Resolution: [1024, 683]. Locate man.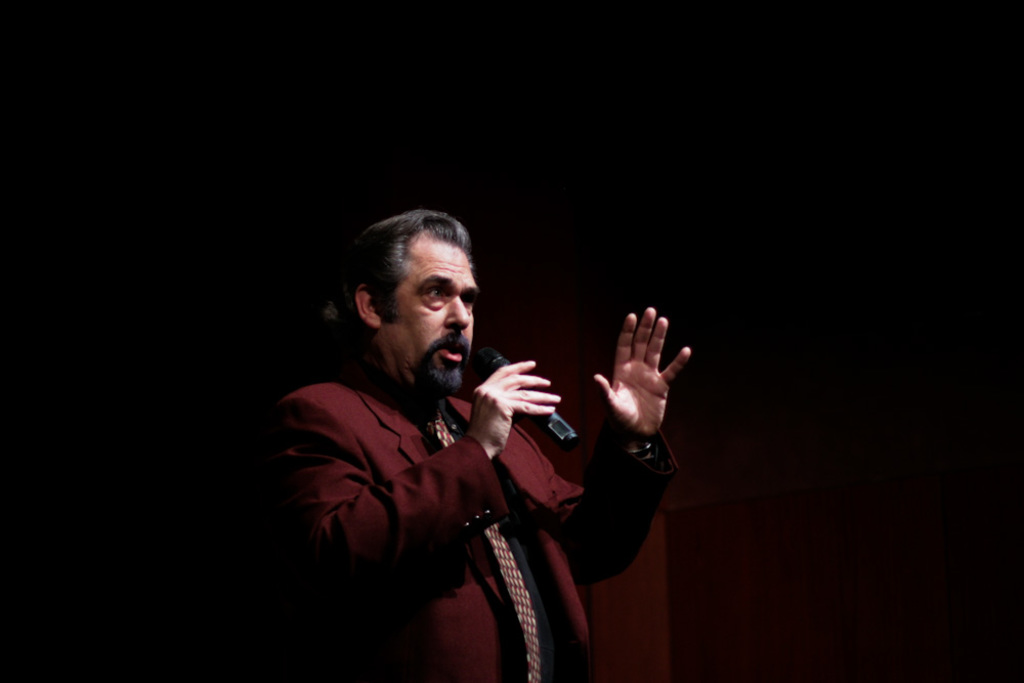
bbox=[262, 204, 677, 680].
